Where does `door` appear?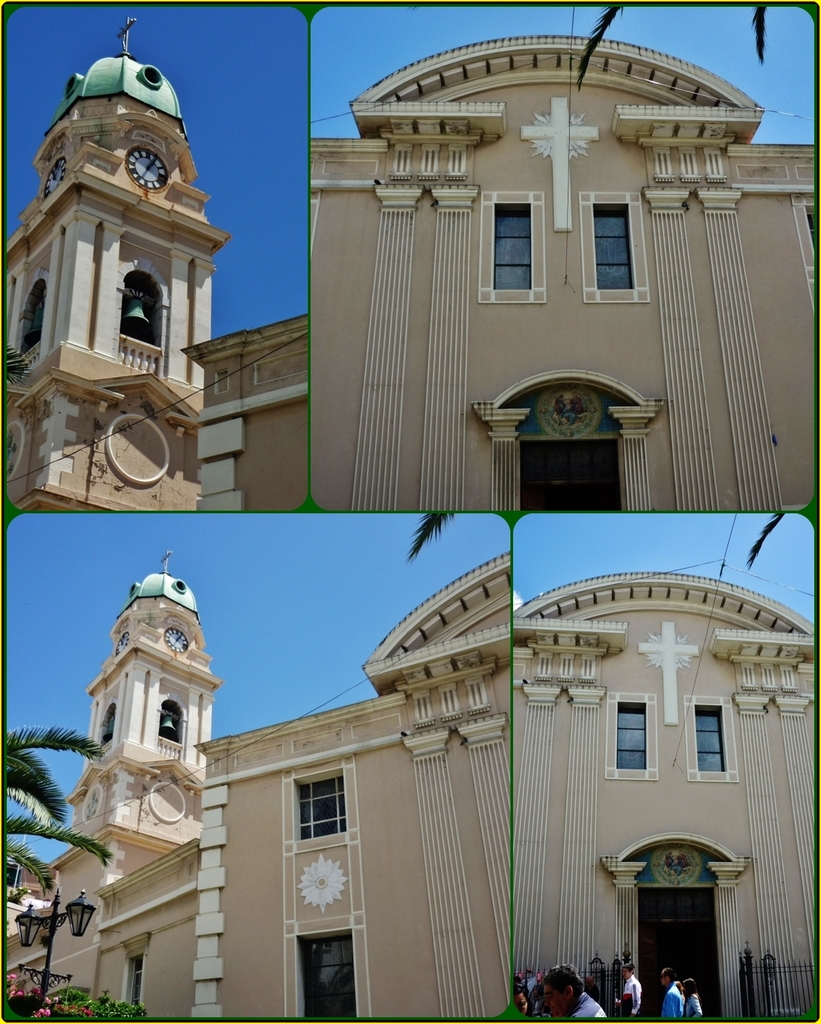
Appears at rect(523, 440, 617, 515).
